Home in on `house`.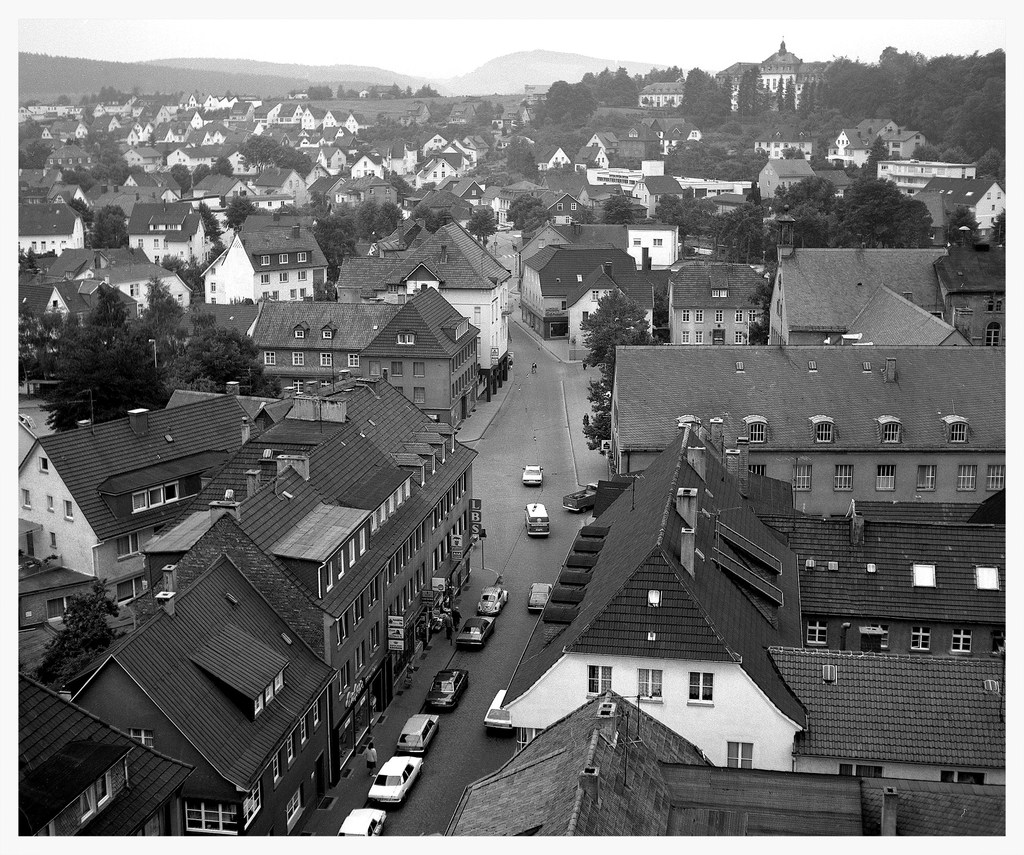
Homed in at bbox(339, 212, 507, 396).
